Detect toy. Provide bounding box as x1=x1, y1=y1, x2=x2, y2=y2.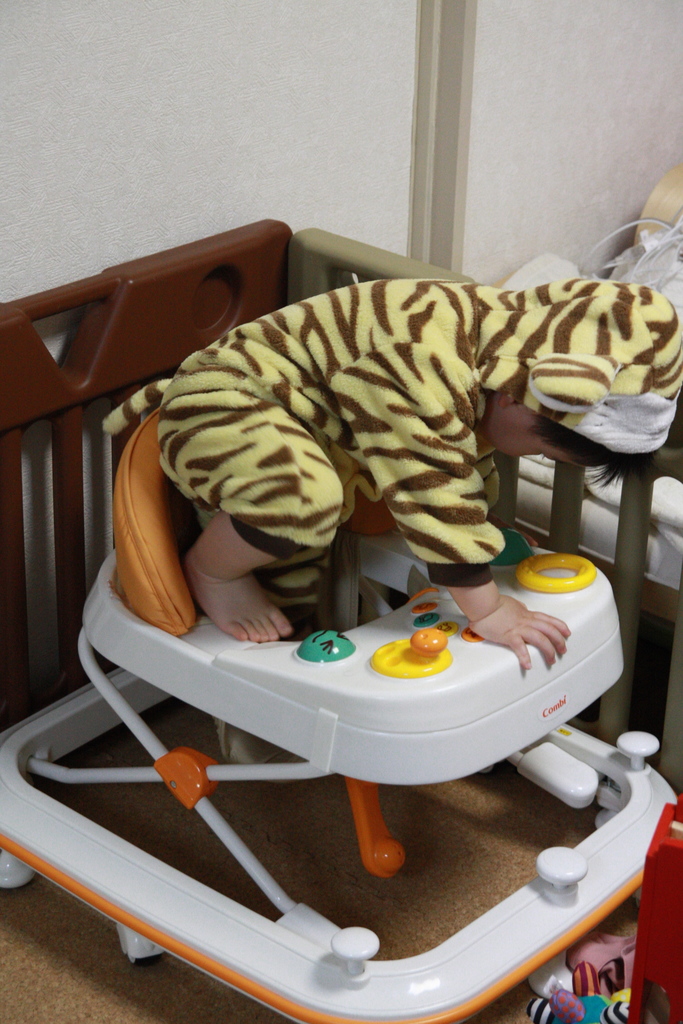
x1=373, y1=626, x2=445, y2=675.
